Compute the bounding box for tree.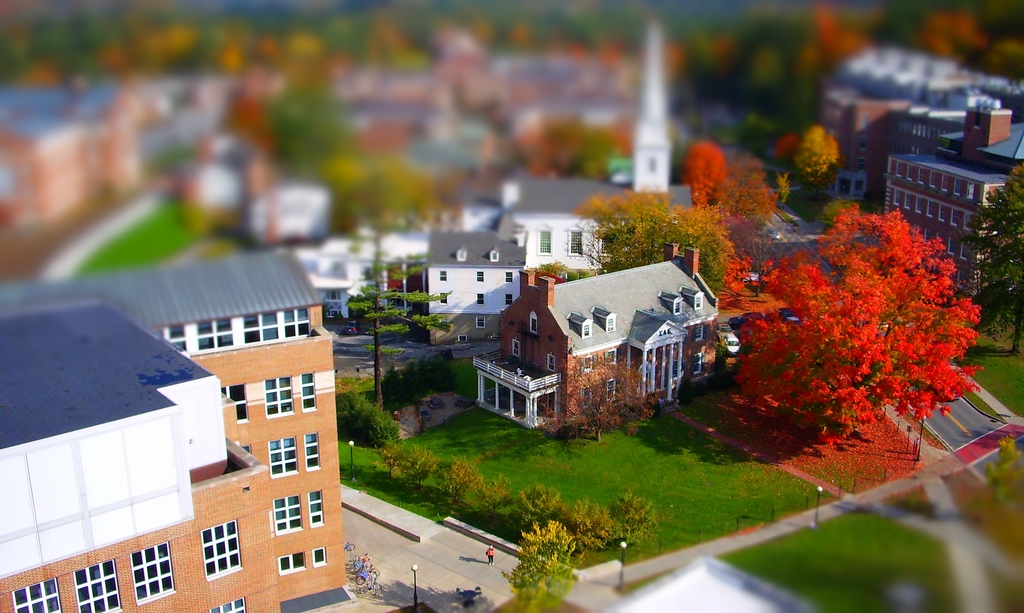
l=915, t=14, r=998, b=58.
